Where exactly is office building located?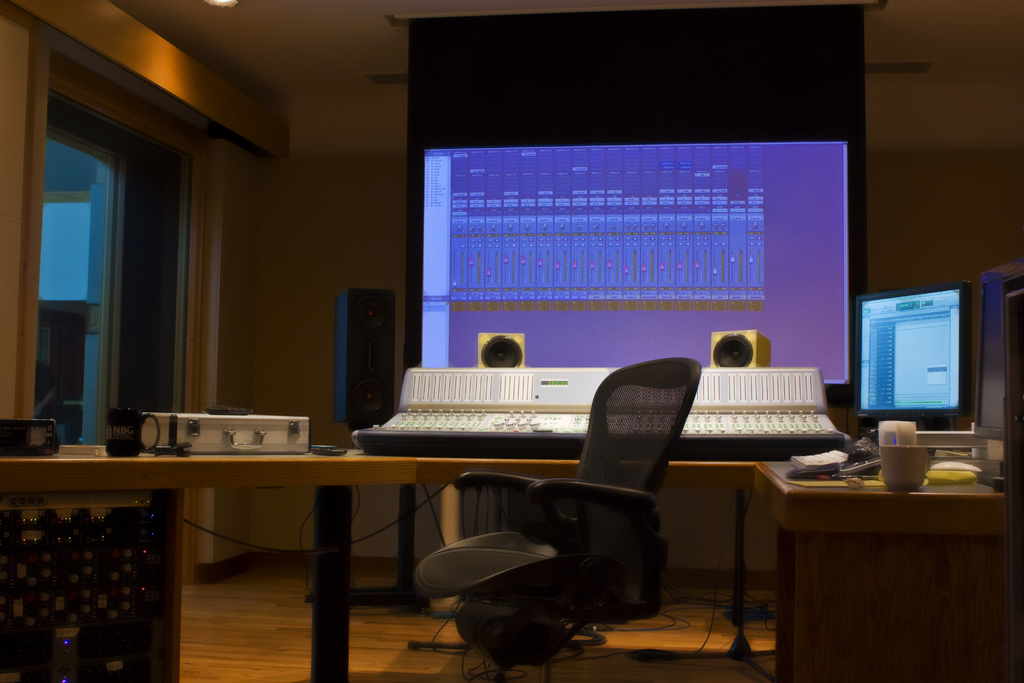
Its bounding box is (205,0,1008,682).
